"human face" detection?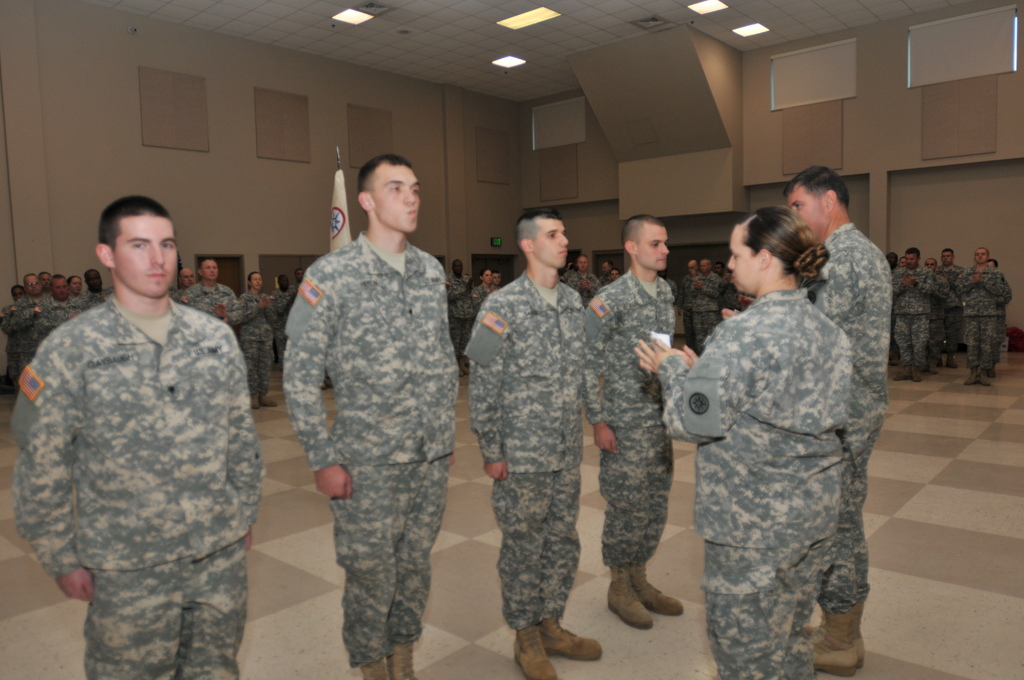
bbox(641, 222, 673, 276)
